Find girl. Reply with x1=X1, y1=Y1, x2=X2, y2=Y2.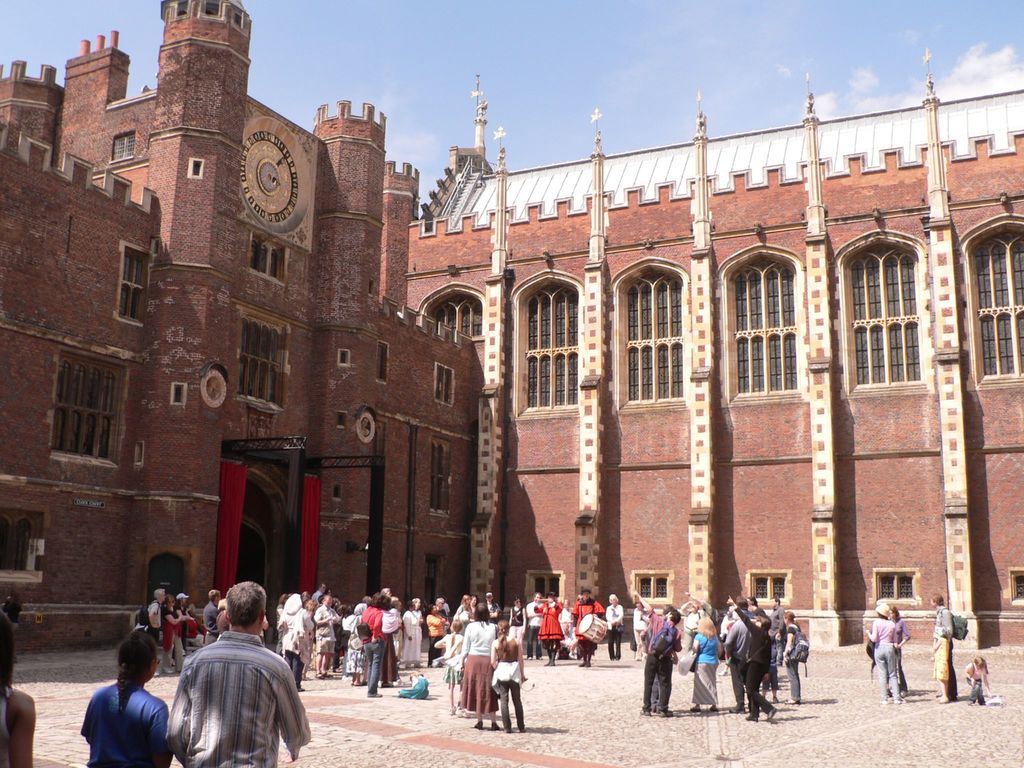
x1=435, y1=619, x2=464, y2=712.
